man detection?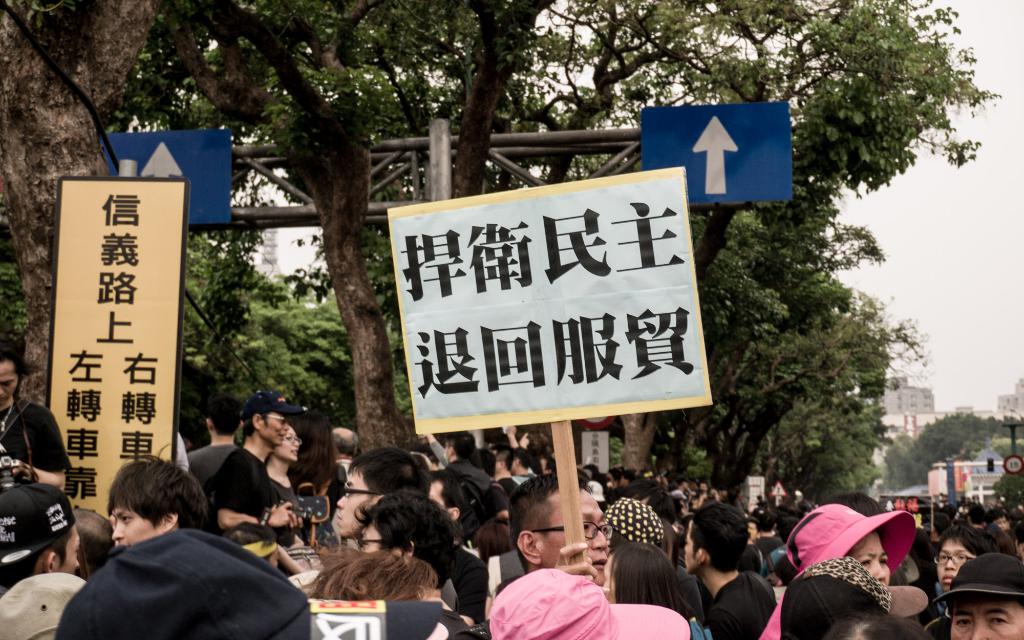
[left=682, top=513, right=780, bottom=639]
